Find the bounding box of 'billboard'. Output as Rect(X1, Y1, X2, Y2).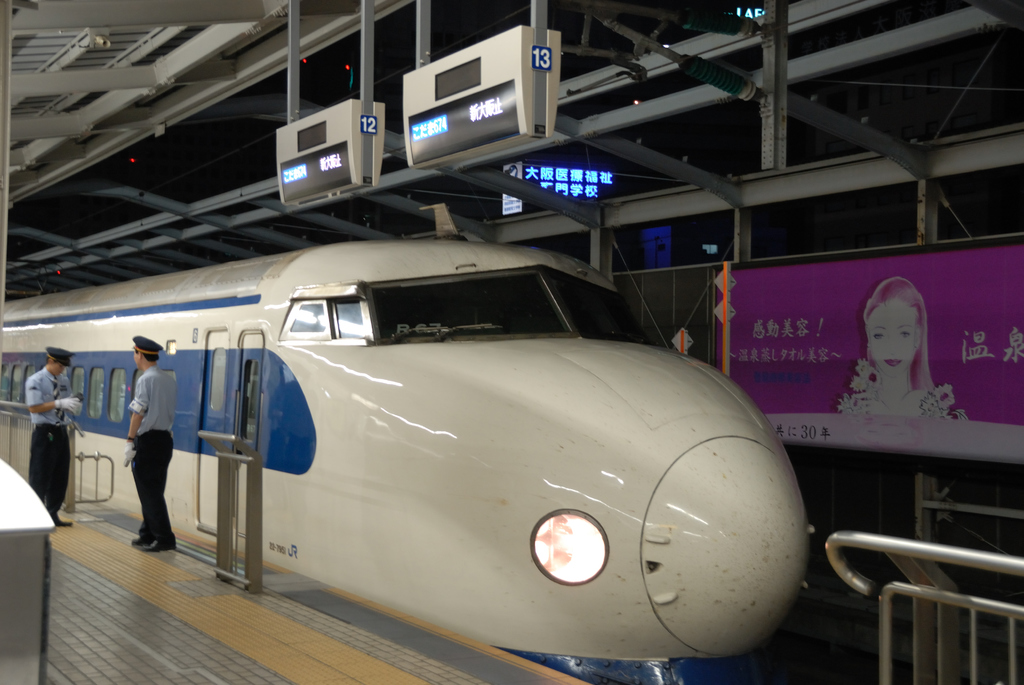
Rect(499, 164, 529, 212).
